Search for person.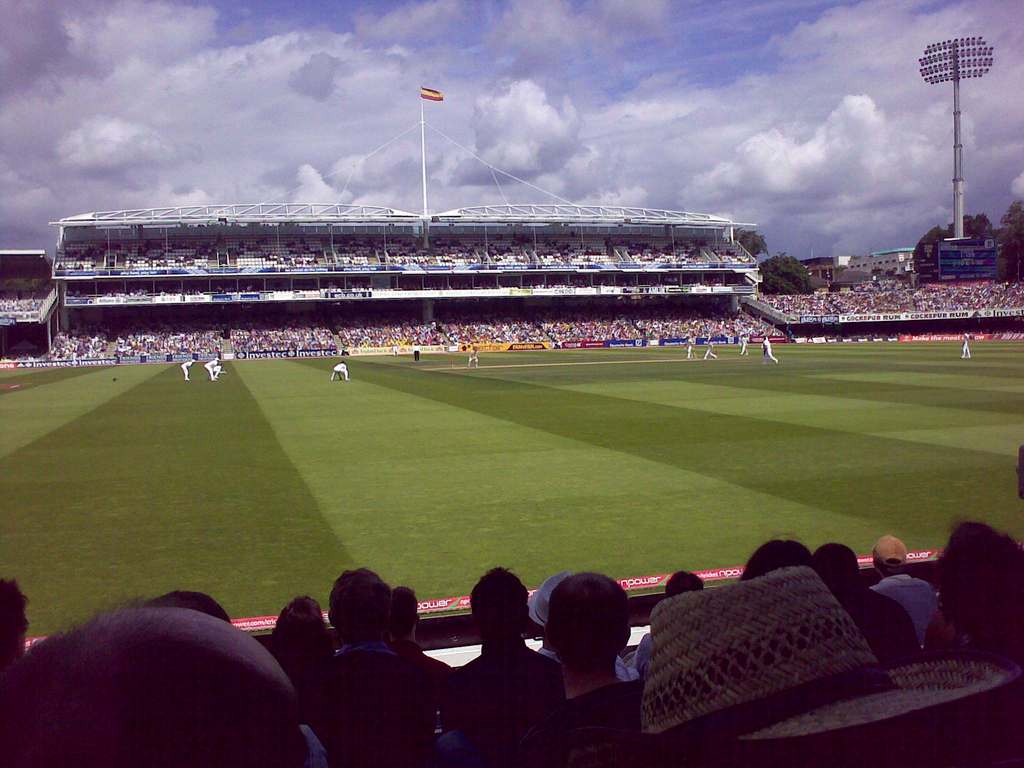
Found at rect(1011, 440, 1023, 507).
